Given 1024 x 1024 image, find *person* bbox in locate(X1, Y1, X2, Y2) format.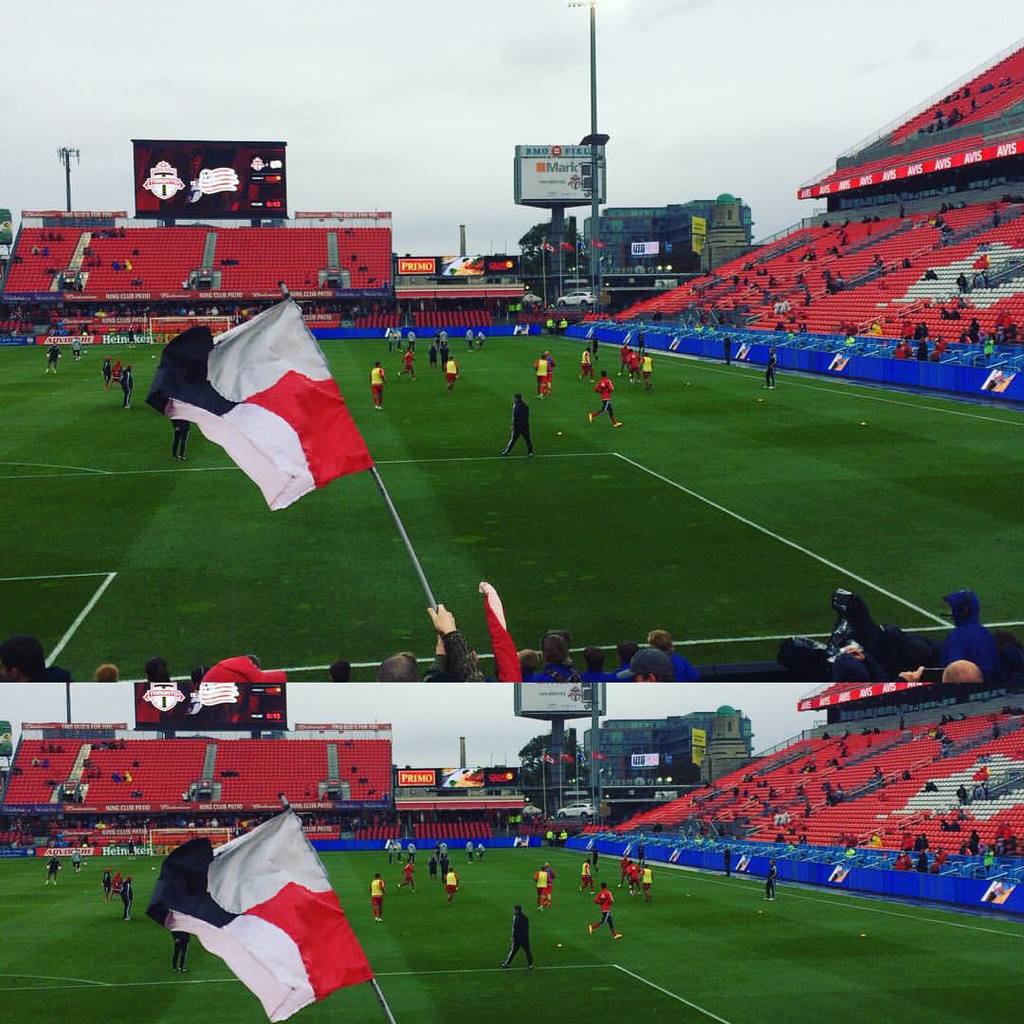
locate(540, 859, 558, 912).
